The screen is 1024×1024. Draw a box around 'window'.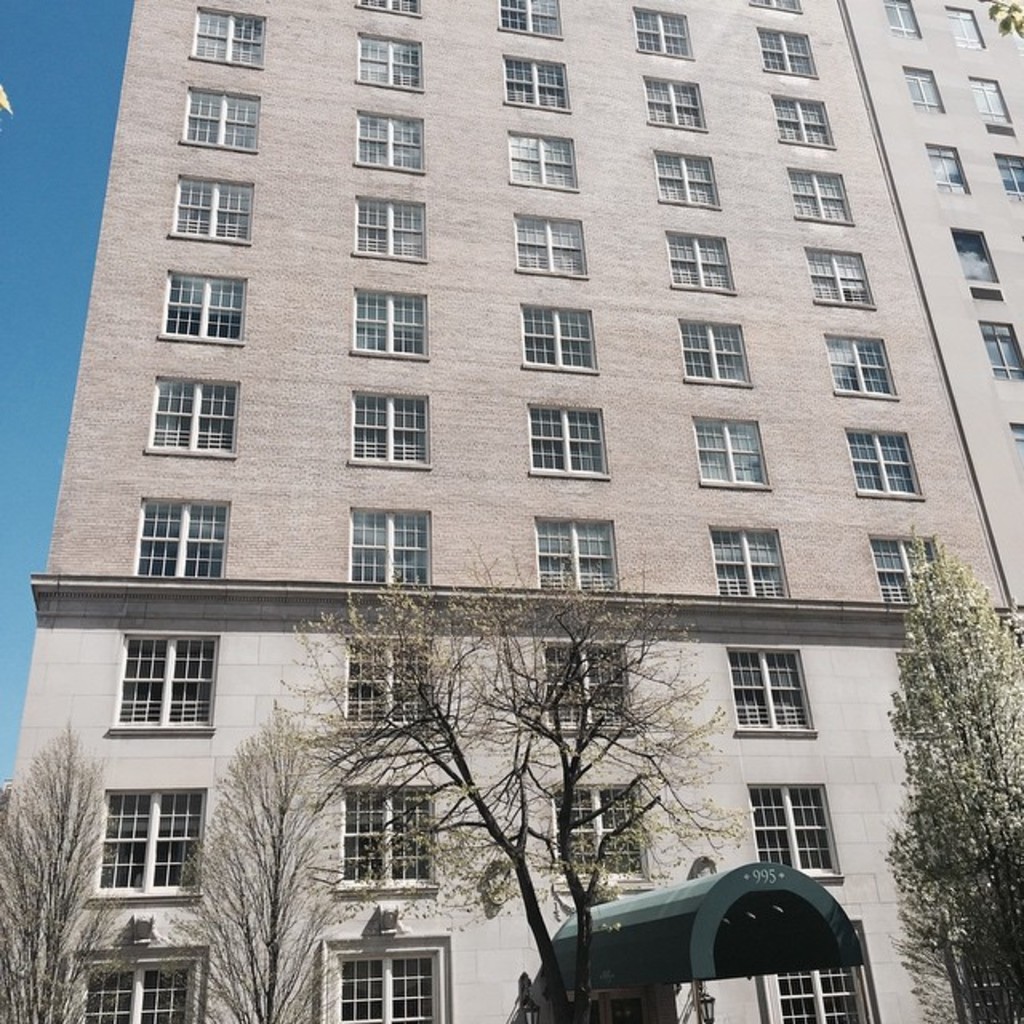
pyautogui.locateOnScreen(341, 782, 430, 883).
